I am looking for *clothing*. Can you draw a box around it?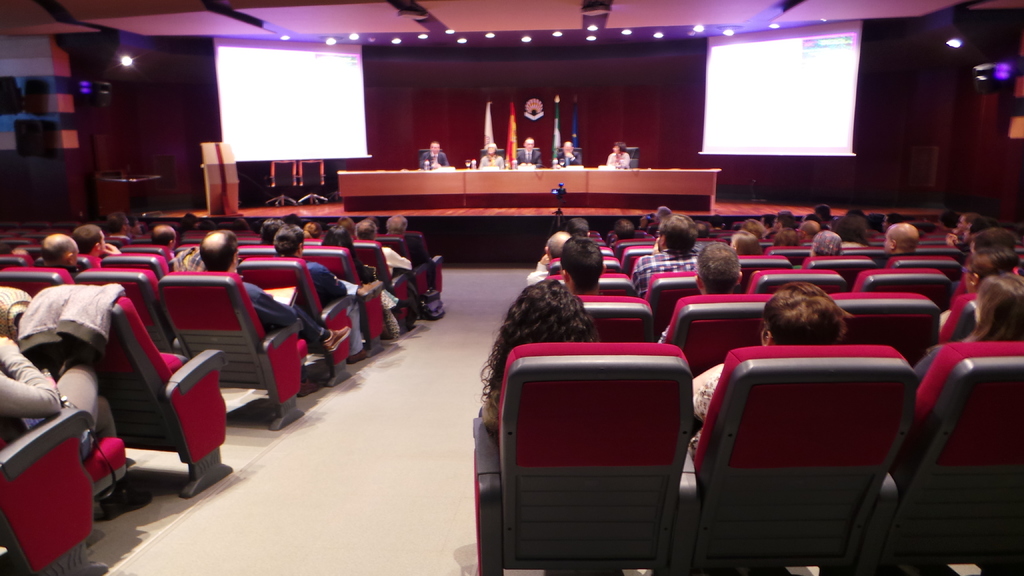
Sure, the bounding box is locate(303, 258, 367, 355).
